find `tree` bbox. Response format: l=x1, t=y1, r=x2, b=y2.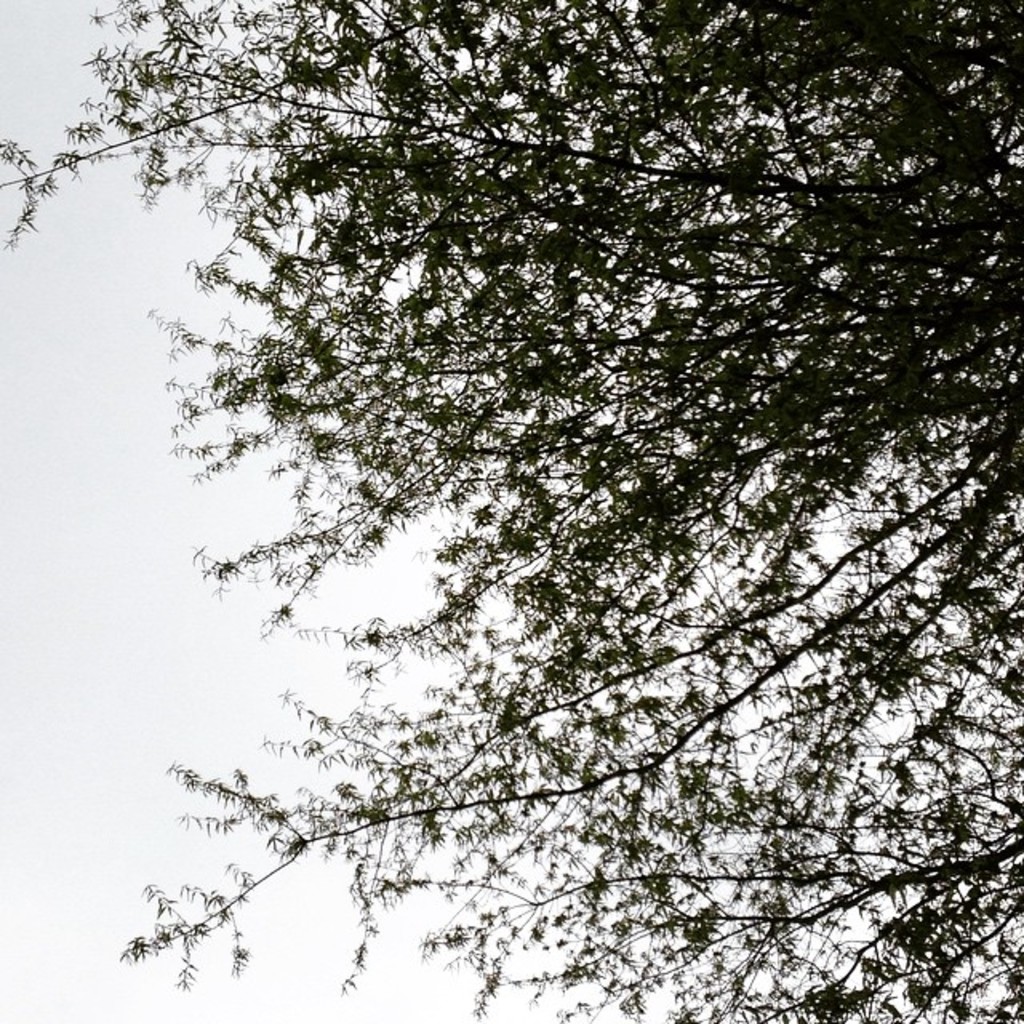
l=0, t=0, r=1022, b=1022.
